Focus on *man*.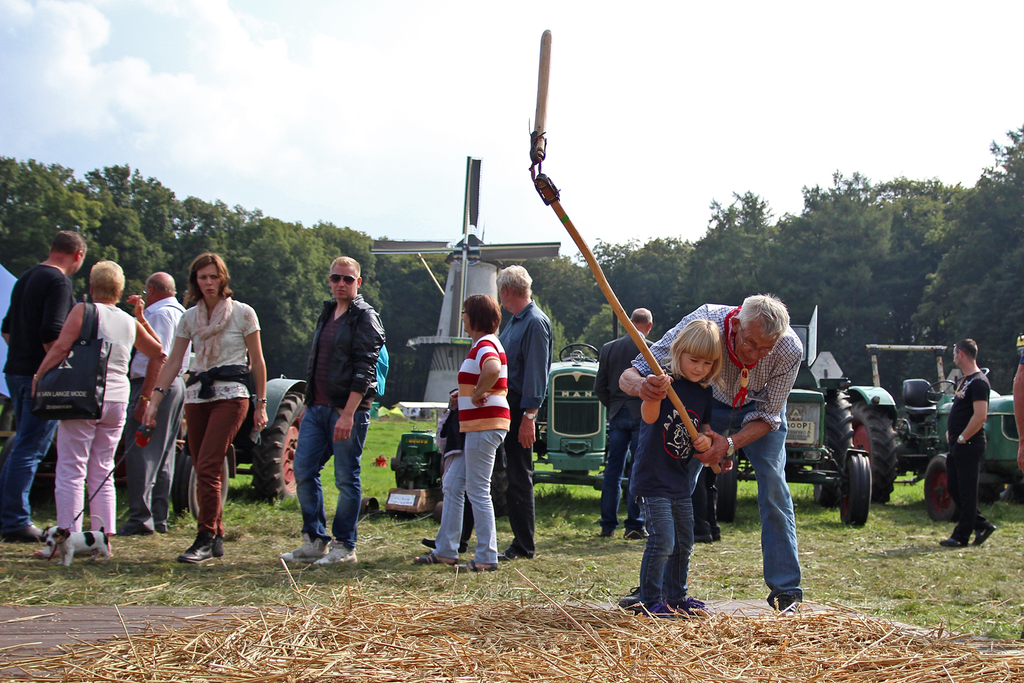
Focused at Rect(278, 252, 384, 566).
